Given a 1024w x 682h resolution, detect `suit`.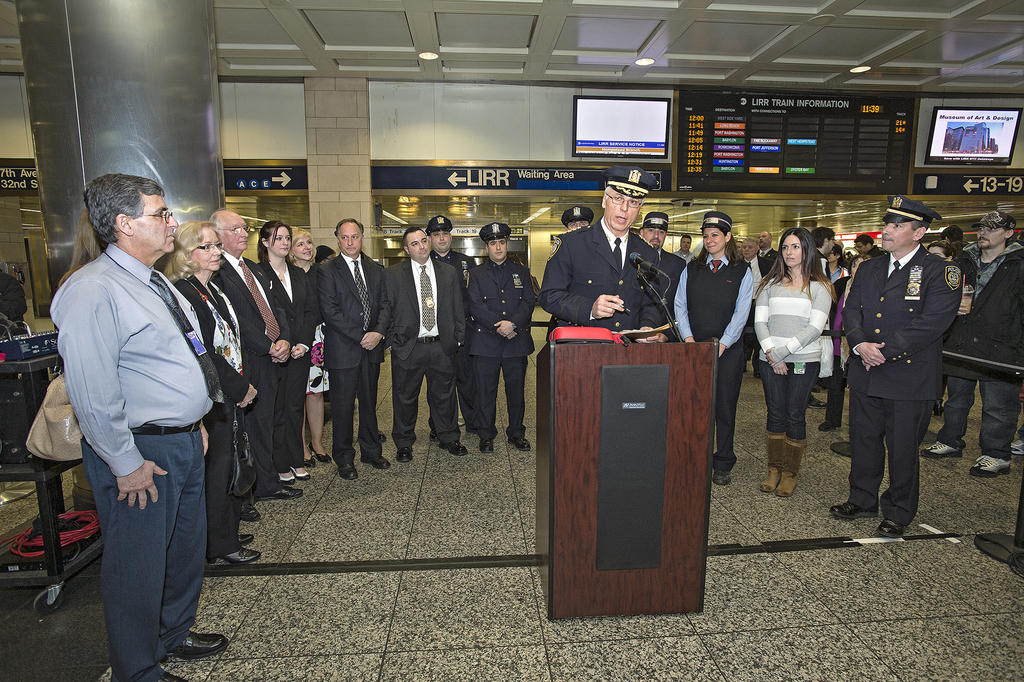
[left=307, top=216, right=376, bottom=487].
